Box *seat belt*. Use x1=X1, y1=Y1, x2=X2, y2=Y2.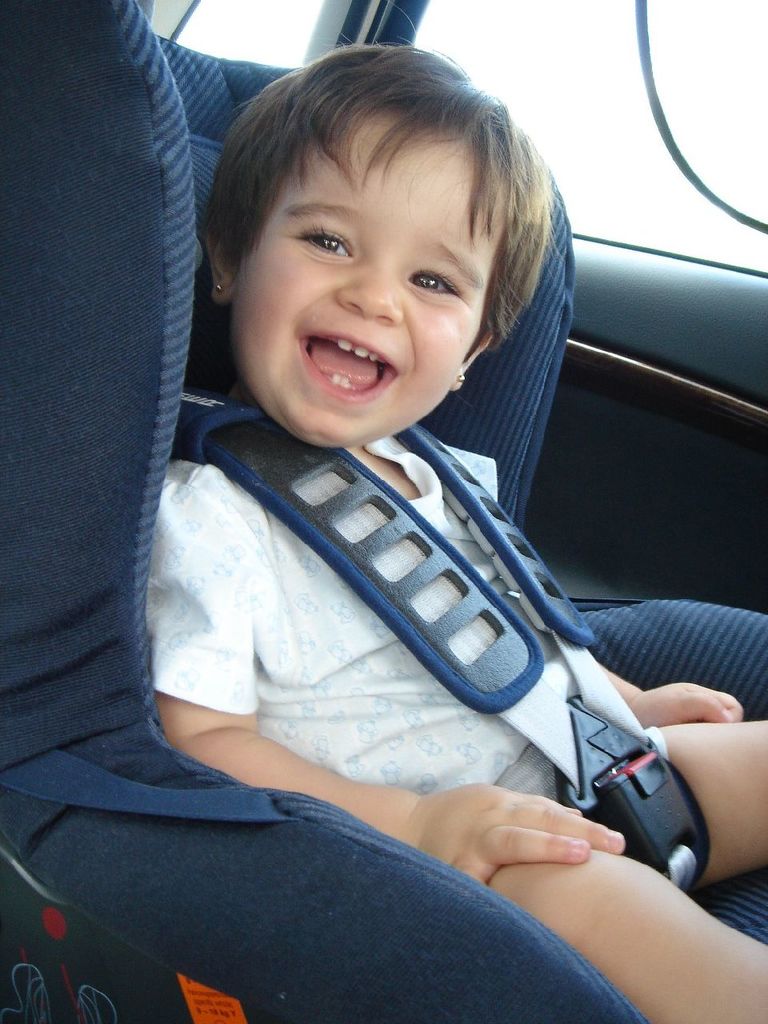
x1=170, y1=391, x2=714, y2=889.
